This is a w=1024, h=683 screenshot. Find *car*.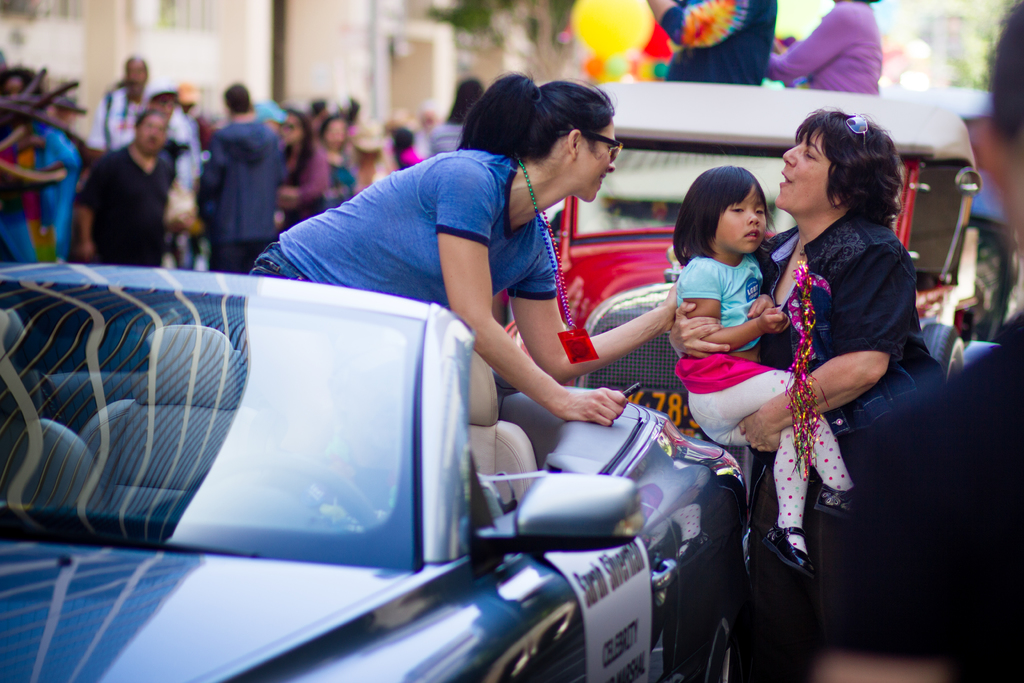
Bounding box: (left=0, top=263, right=746, bottom=682).
